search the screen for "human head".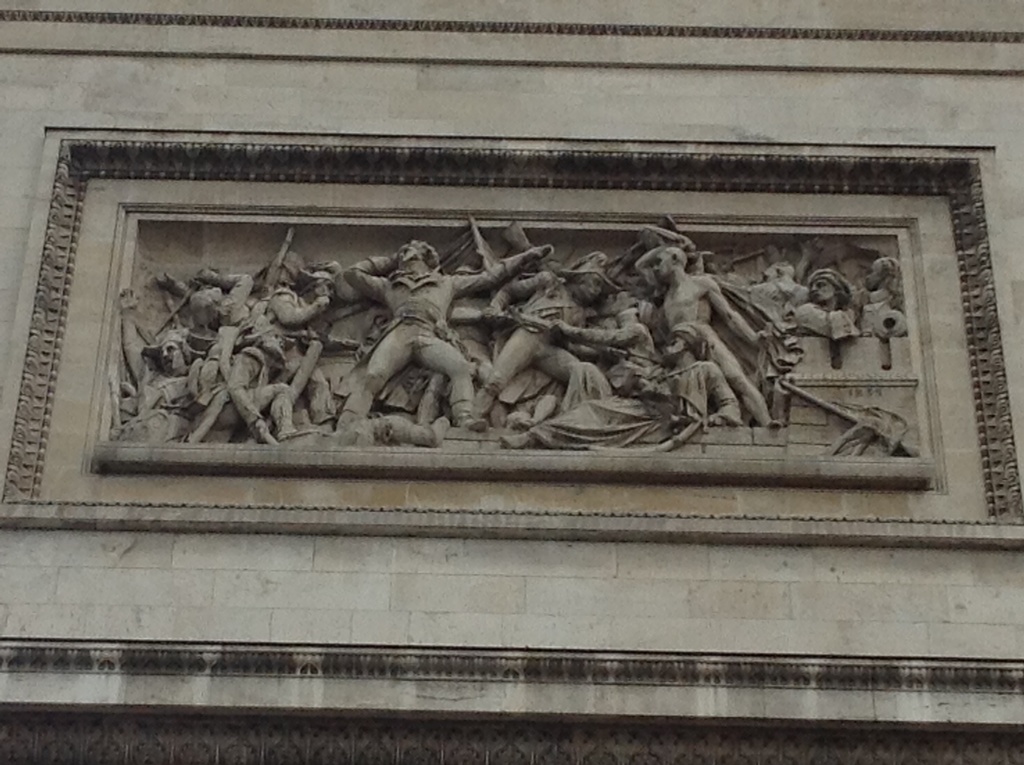
Found at box(611, 302, 655, 320).
